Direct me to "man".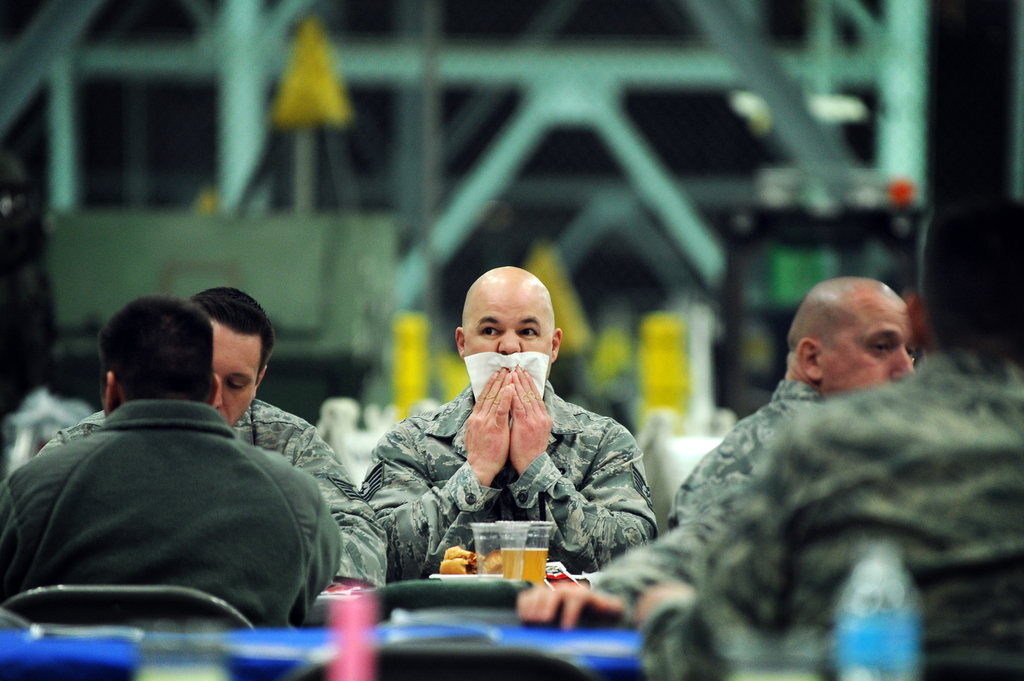
Direction: l=0, t=284, r=341, b=624.
